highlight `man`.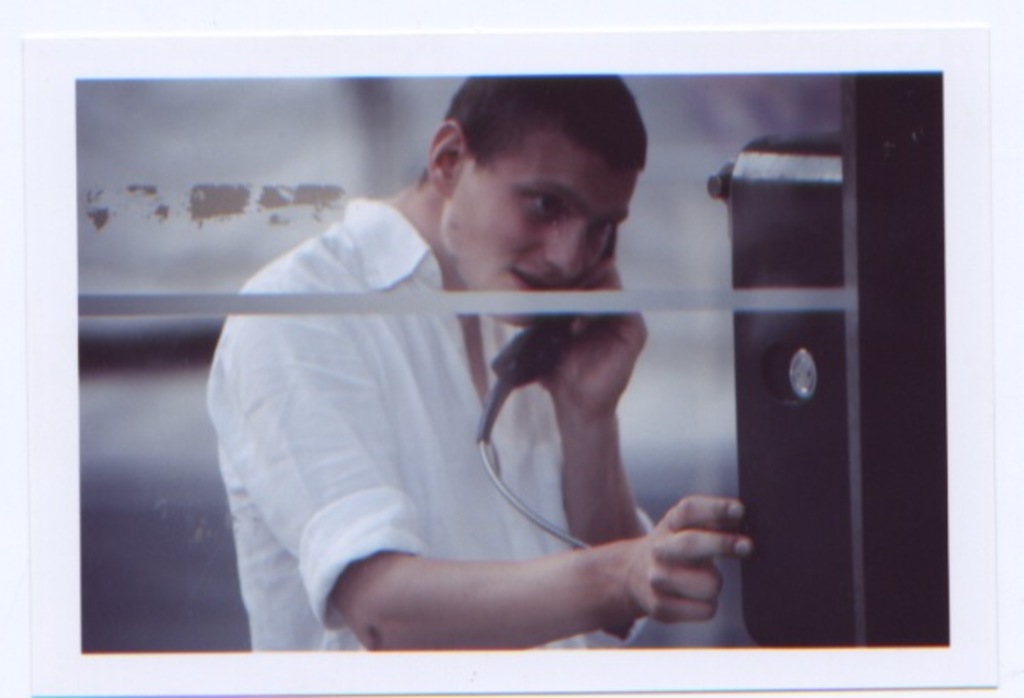
Highlighted region: {"x1": 207, "y1": 76, "x2": 758, "y2": 654}.
